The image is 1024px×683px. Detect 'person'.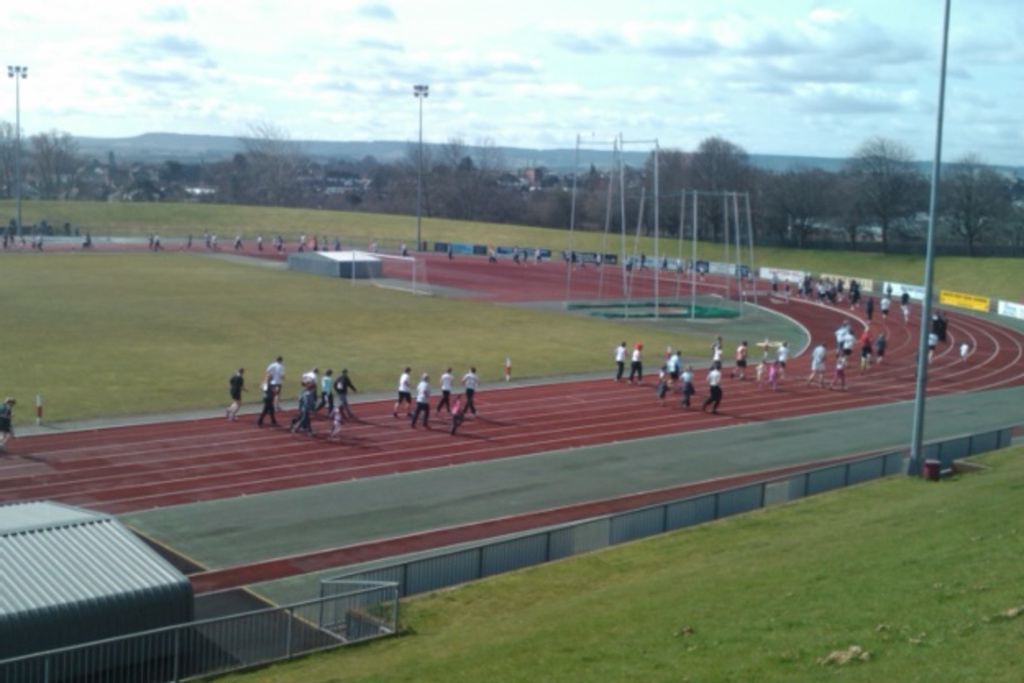
Detection: [432,366,453,410].
